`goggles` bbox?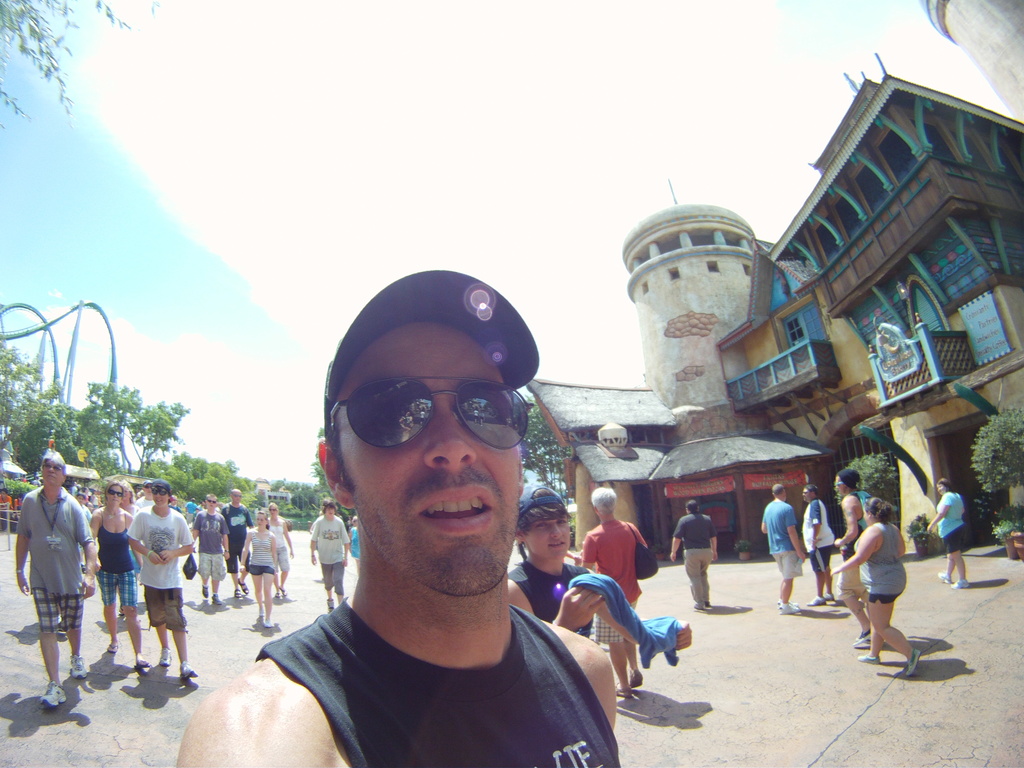
select_region(150, 484, 176, 494)
